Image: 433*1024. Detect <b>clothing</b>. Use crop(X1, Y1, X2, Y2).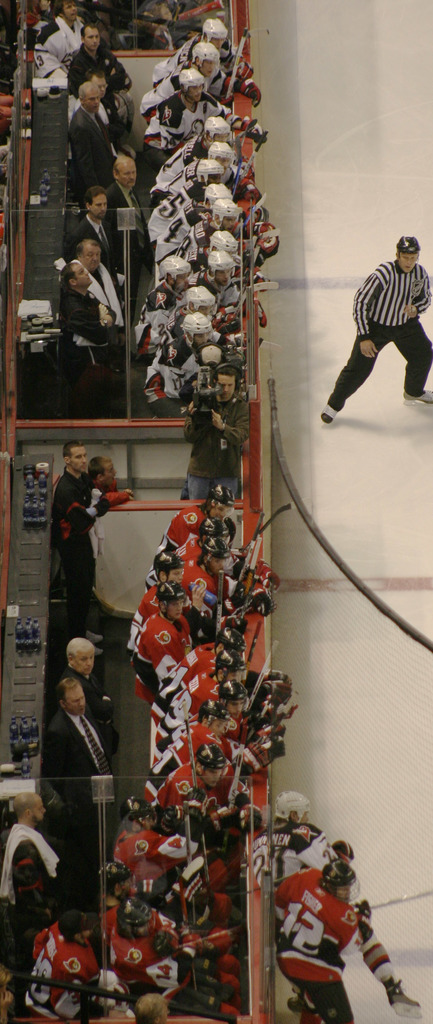
crop(150, 35, 214, 85).
